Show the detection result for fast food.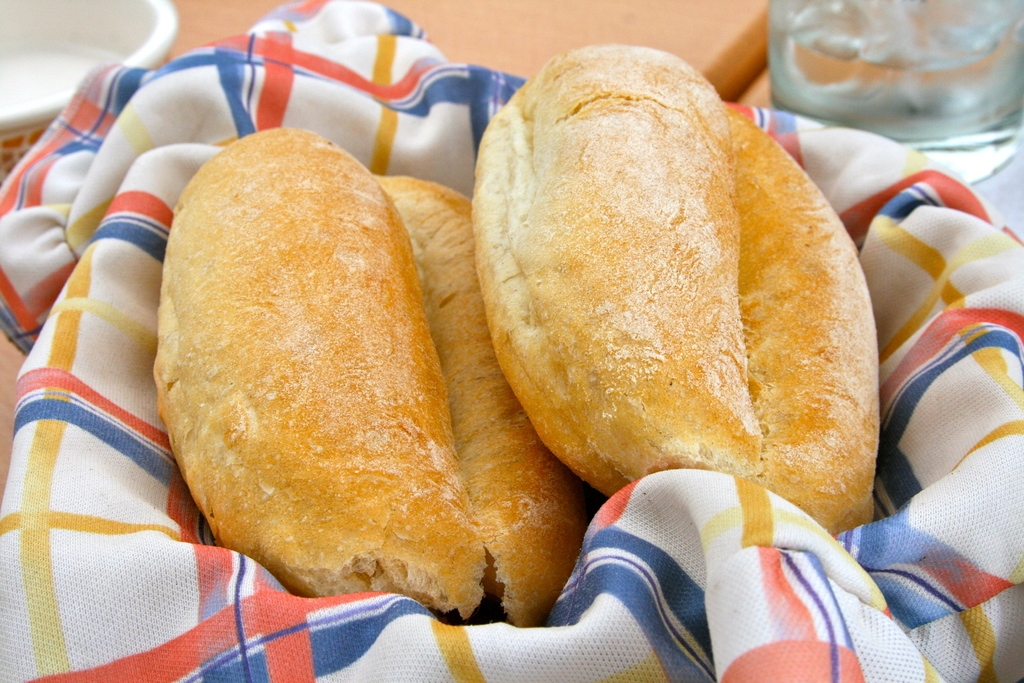
131:91:574:605.
